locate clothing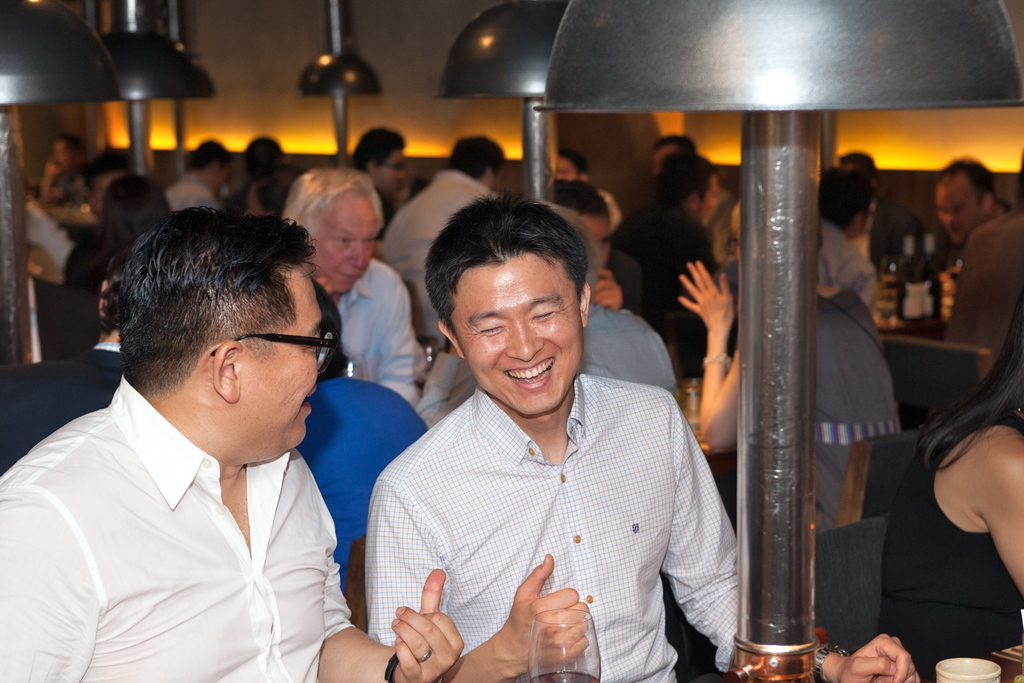
{"left": 152, "top": 168, "right": 206, "bottom": 215}
